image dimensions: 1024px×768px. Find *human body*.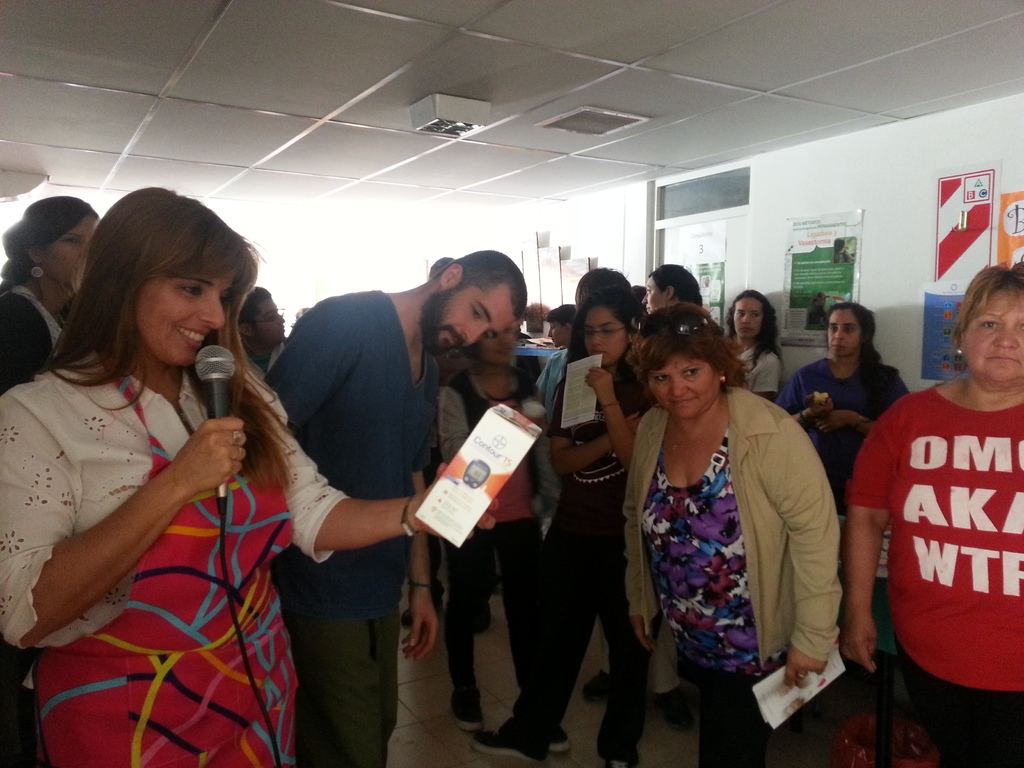
BBox(435, 324, 563, 738).
